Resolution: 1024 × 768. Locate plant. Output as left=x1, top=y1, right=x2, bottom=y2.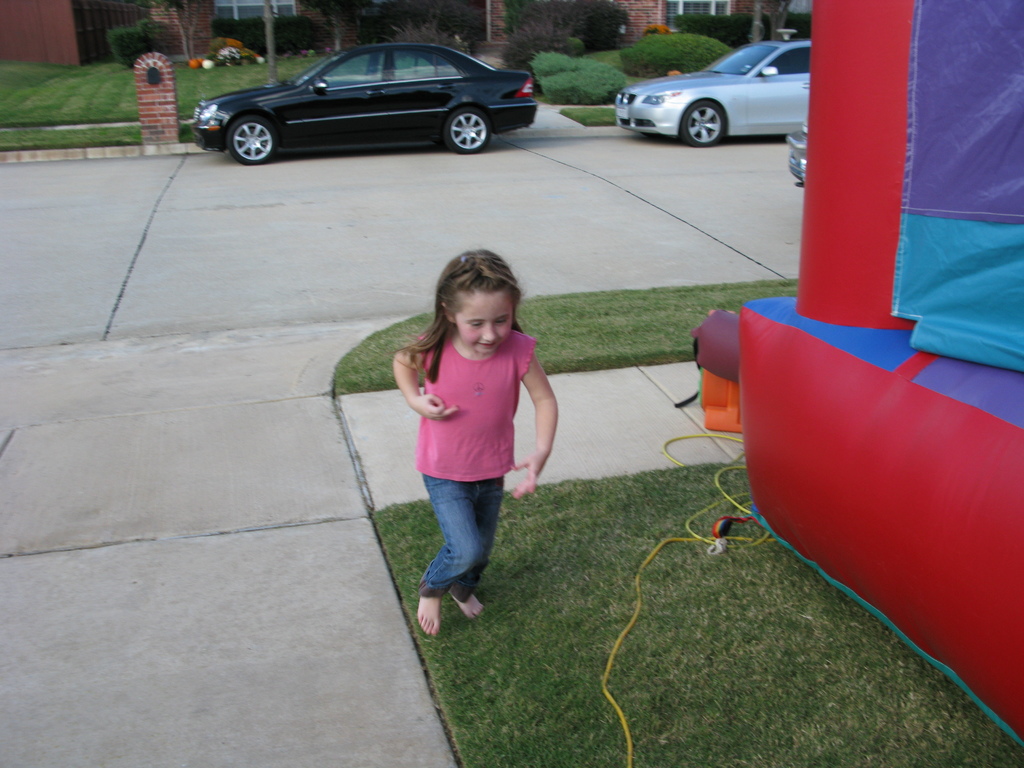
left=619, top=31, right=737, bottom=81.
